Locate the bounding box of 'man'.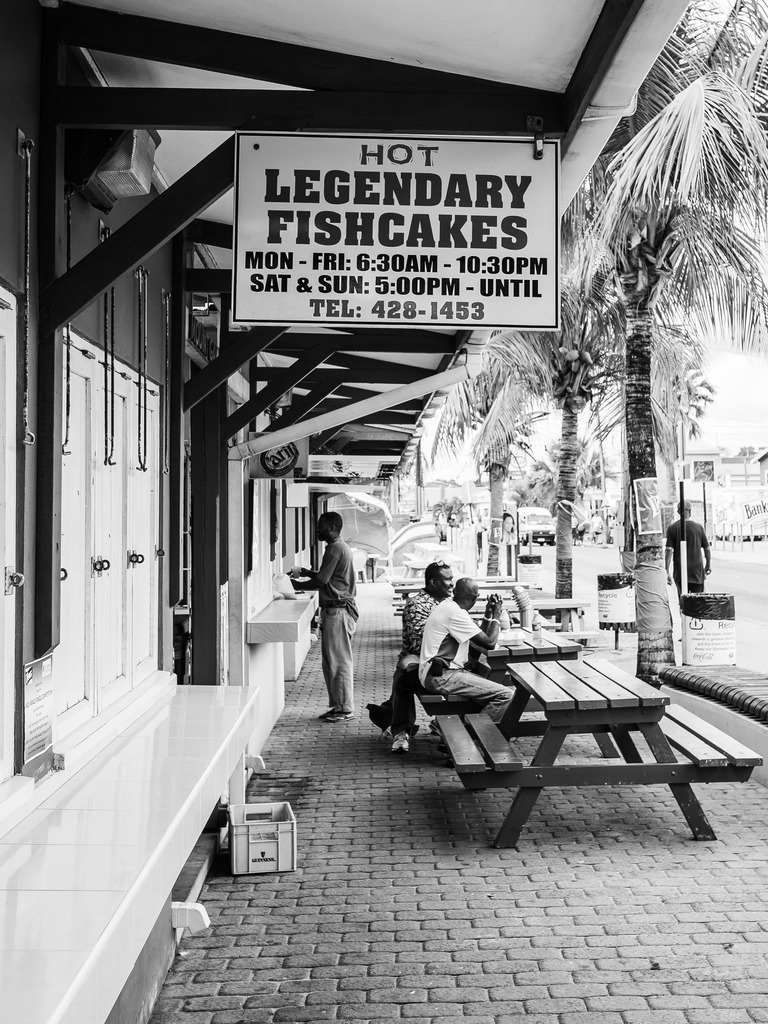
Bounding box: locate(417, 575, 515, 727).
